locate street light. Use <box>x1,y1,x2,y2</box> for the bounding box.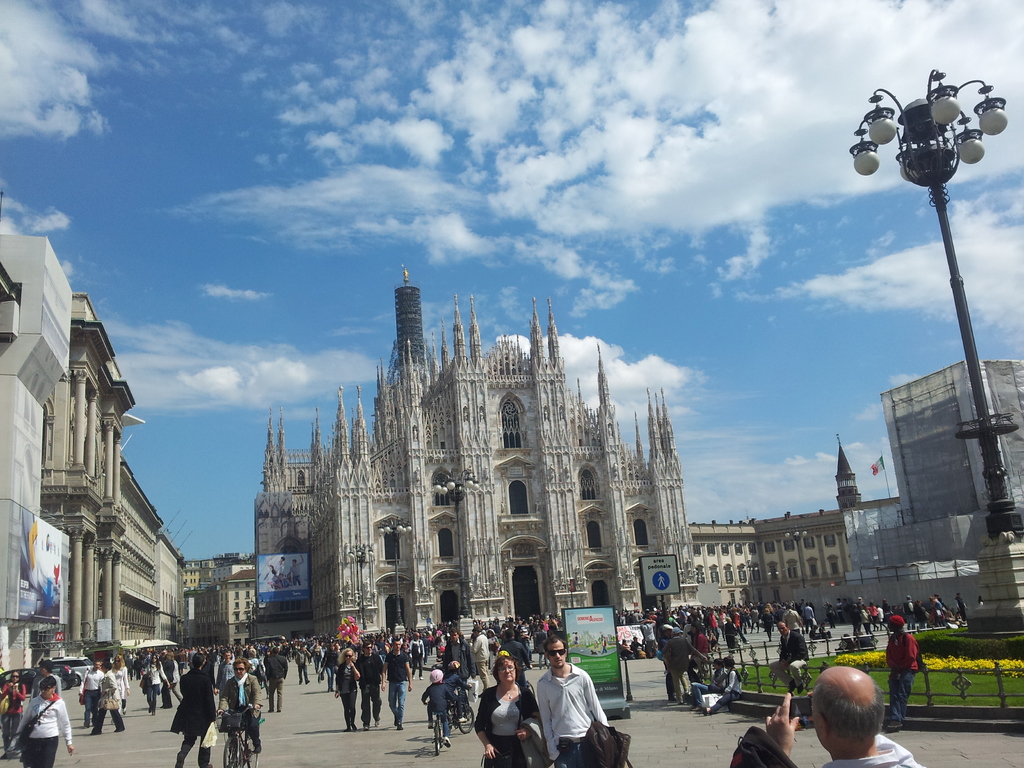
<box>842,76,1022,513</box>.
